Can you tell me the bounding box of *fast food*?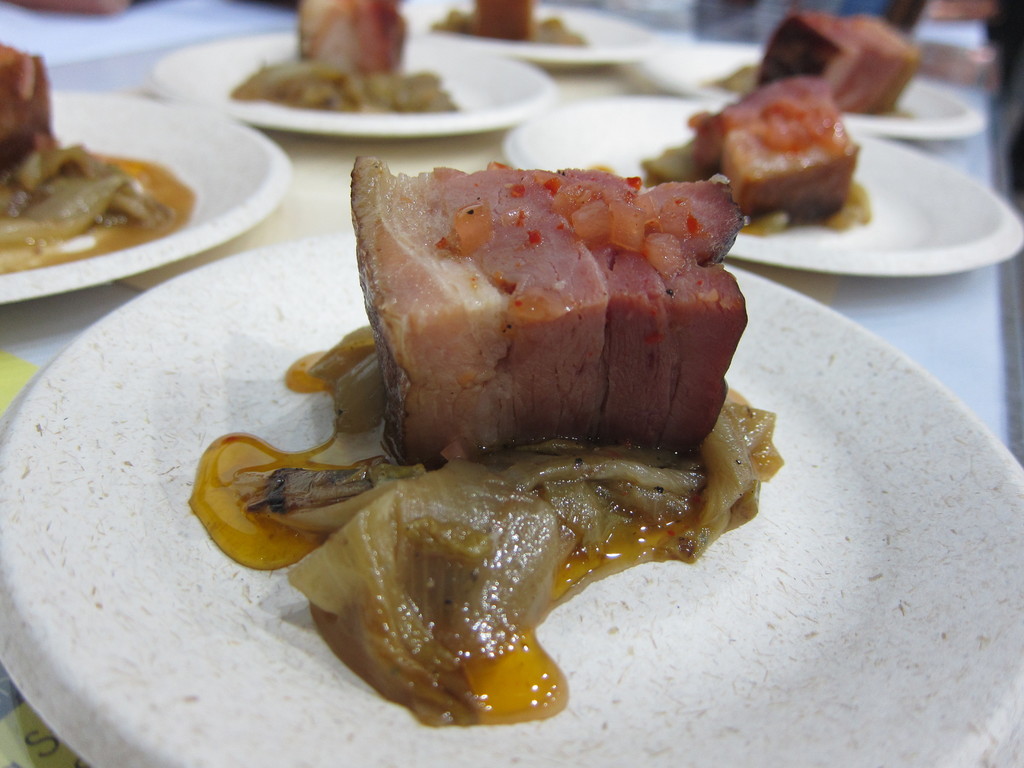
l=197, t=147, r=770, b=743.
